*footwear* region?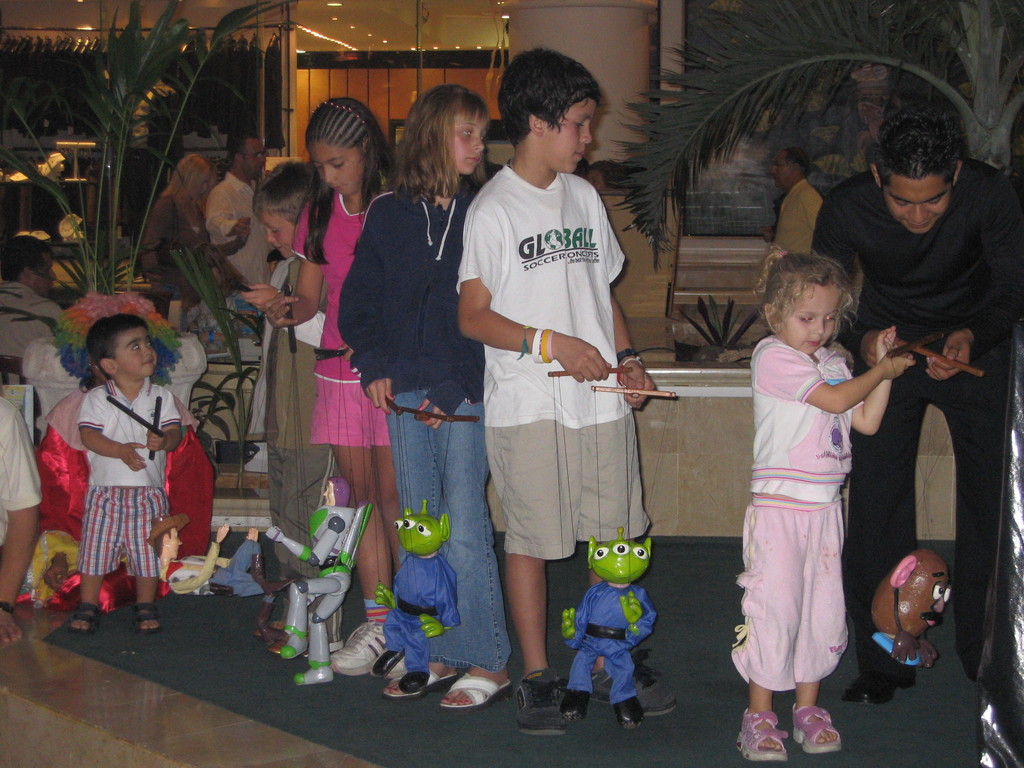
253:621:290:638
